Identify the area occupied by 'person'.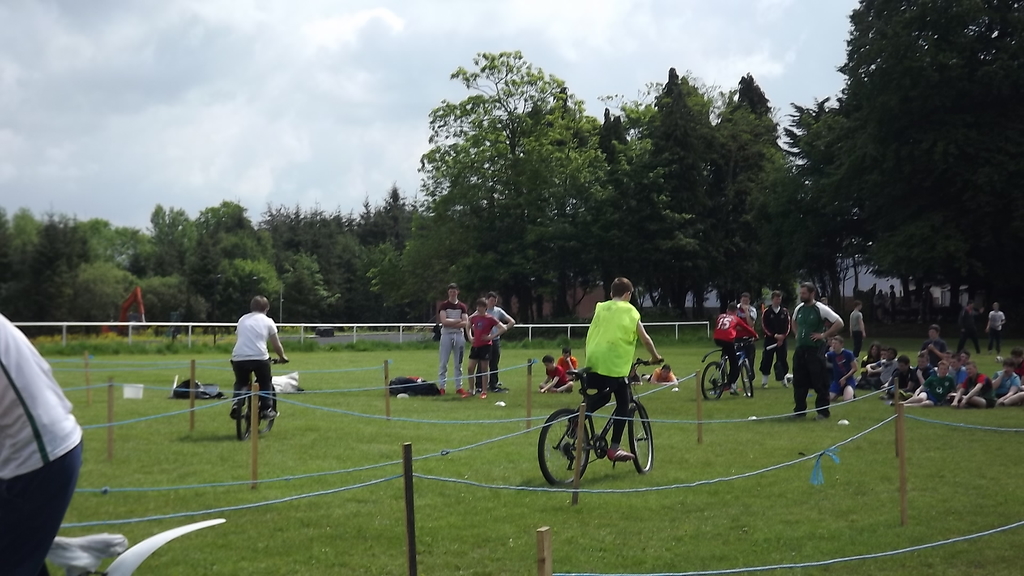
Area: {"x1": 961, "y1": 298, "x2": 982, "y2": 356}.
